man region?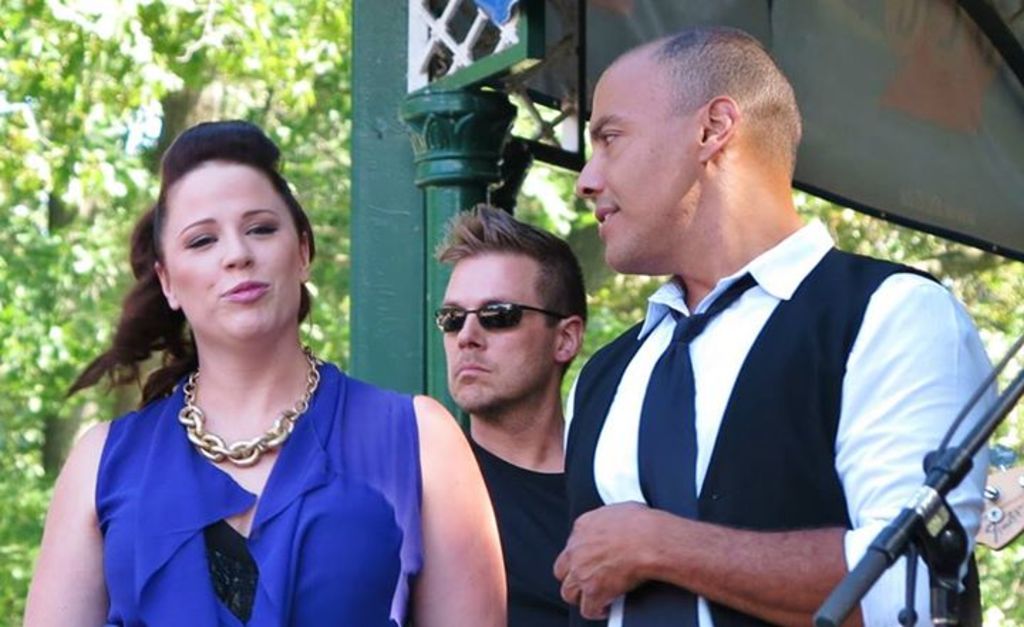
{"left": 438, "top": 208, "right": 585, "bottom": 626}
